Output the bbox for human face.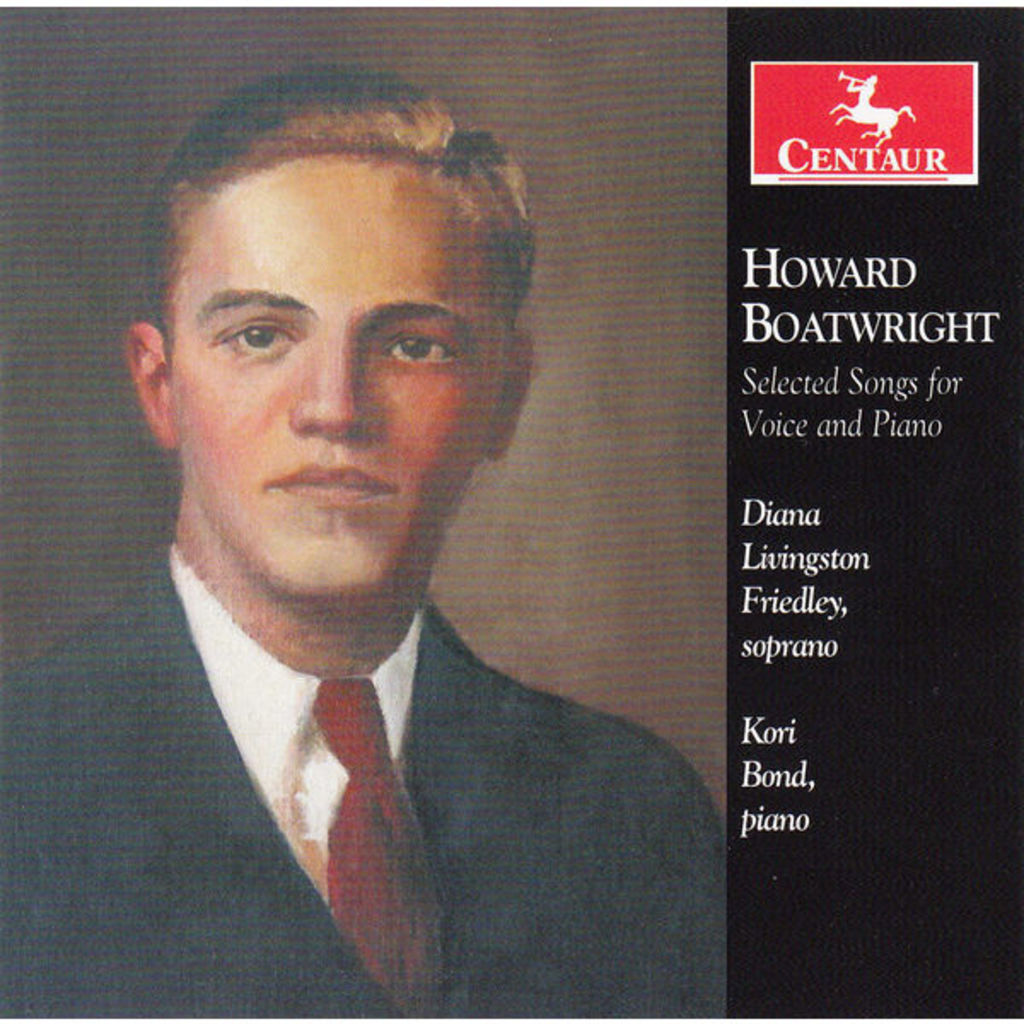
{"left": 183, "top": 177, "right": 486, "bottom": 592}.
